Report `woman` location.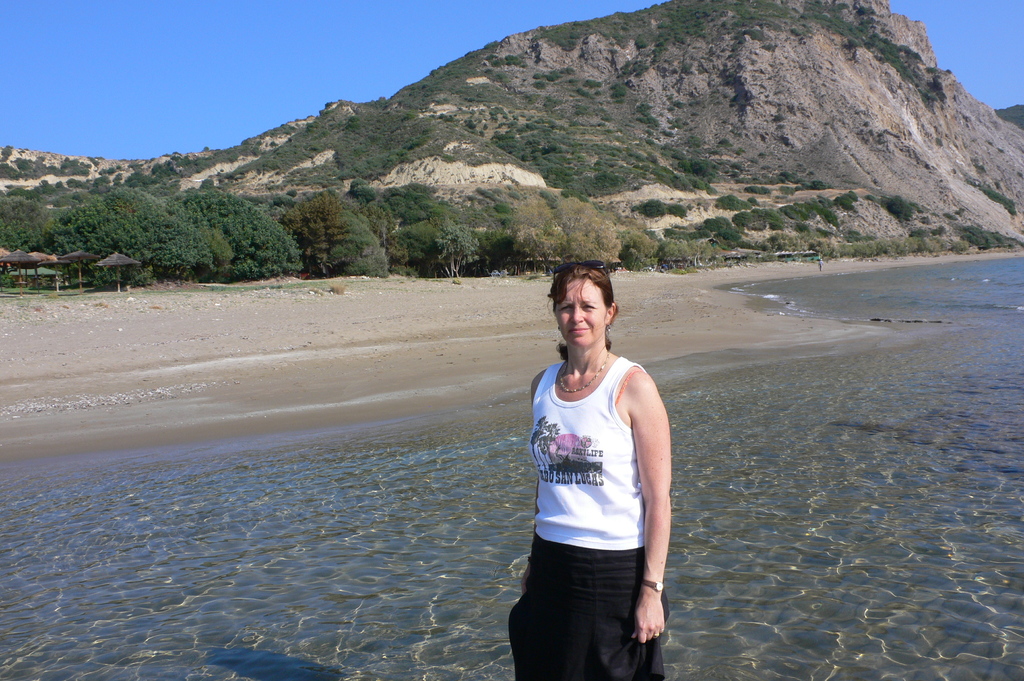
Report: left=517, top=262, right=675, bottom=680.
